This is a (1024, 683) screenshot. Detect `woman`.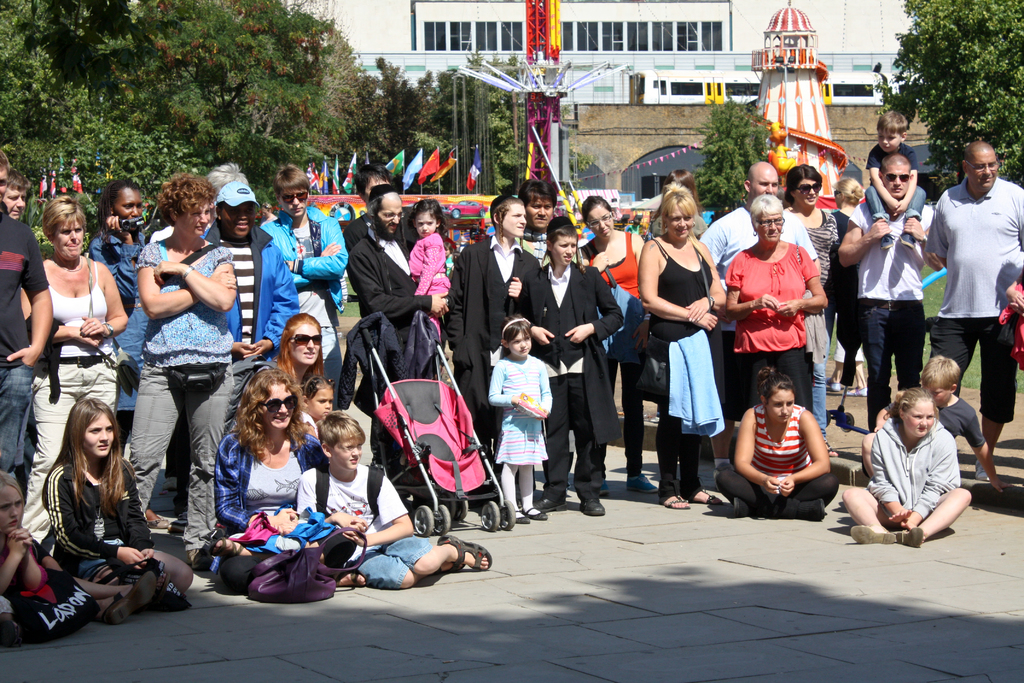
box(426, 194, 546, 546).
